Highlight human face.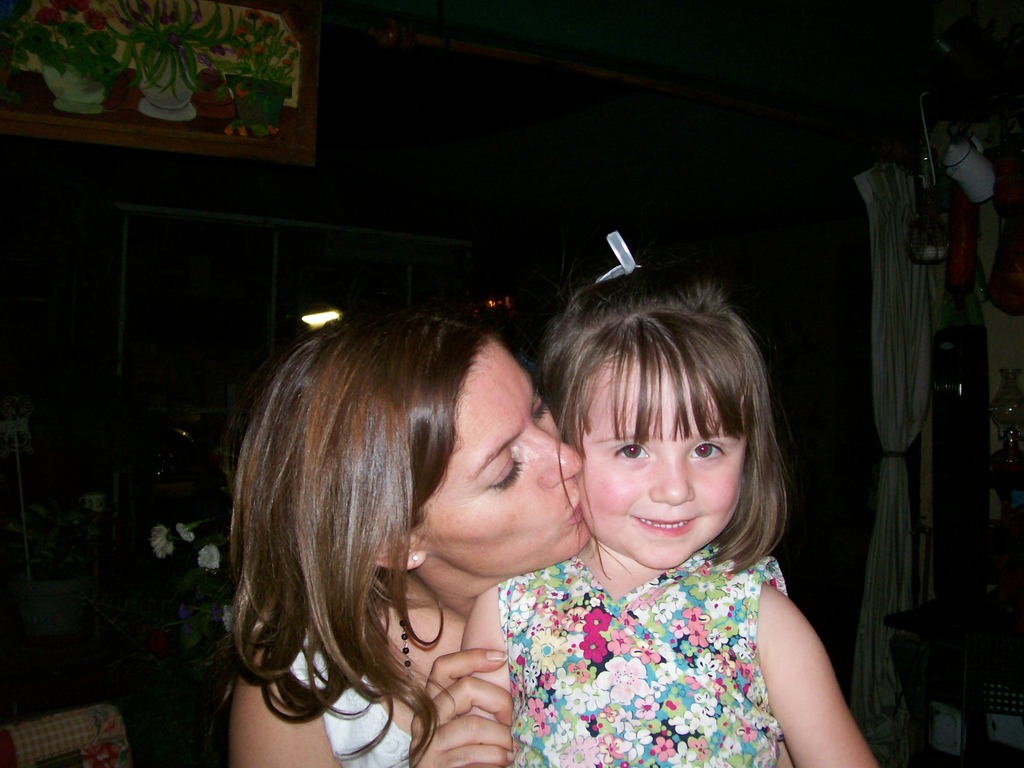
Highlighted region: [left=575, top=352, right=748, bottom=564].
